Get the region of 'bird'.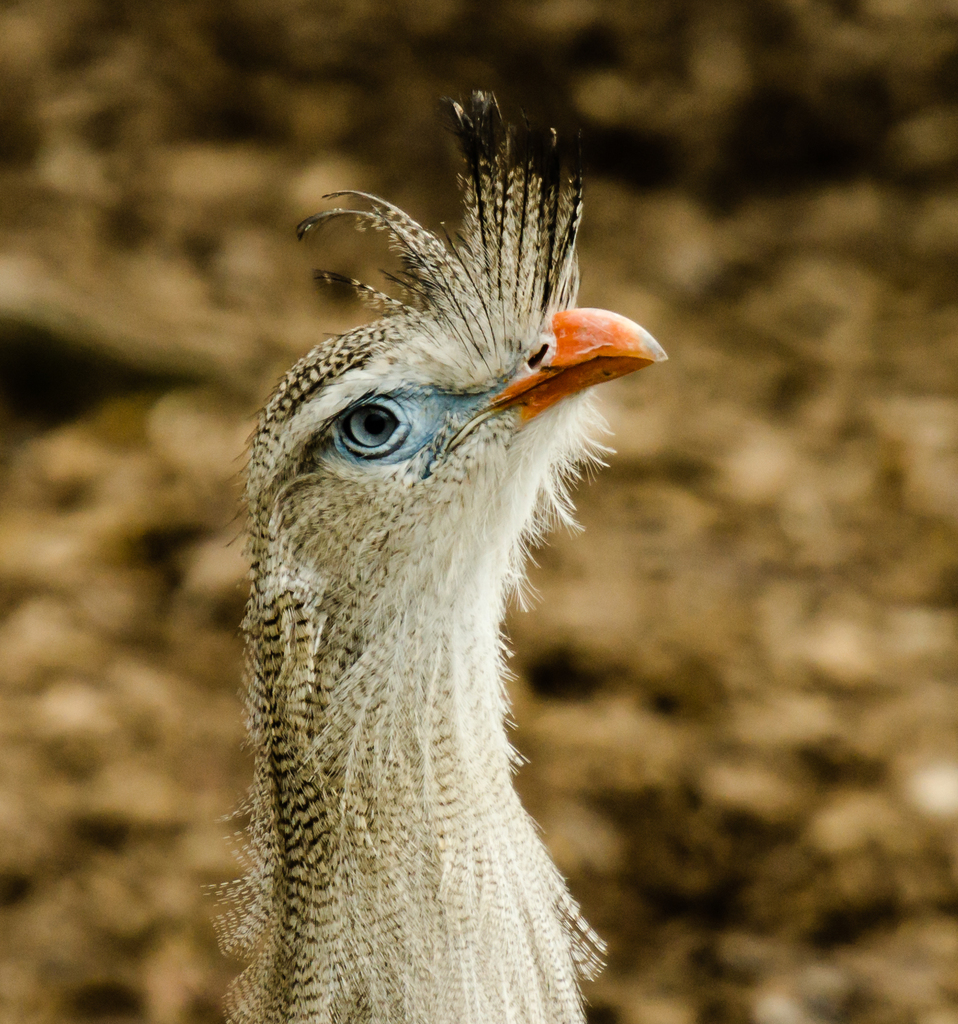
rect(155, 185, 686, 1023).
